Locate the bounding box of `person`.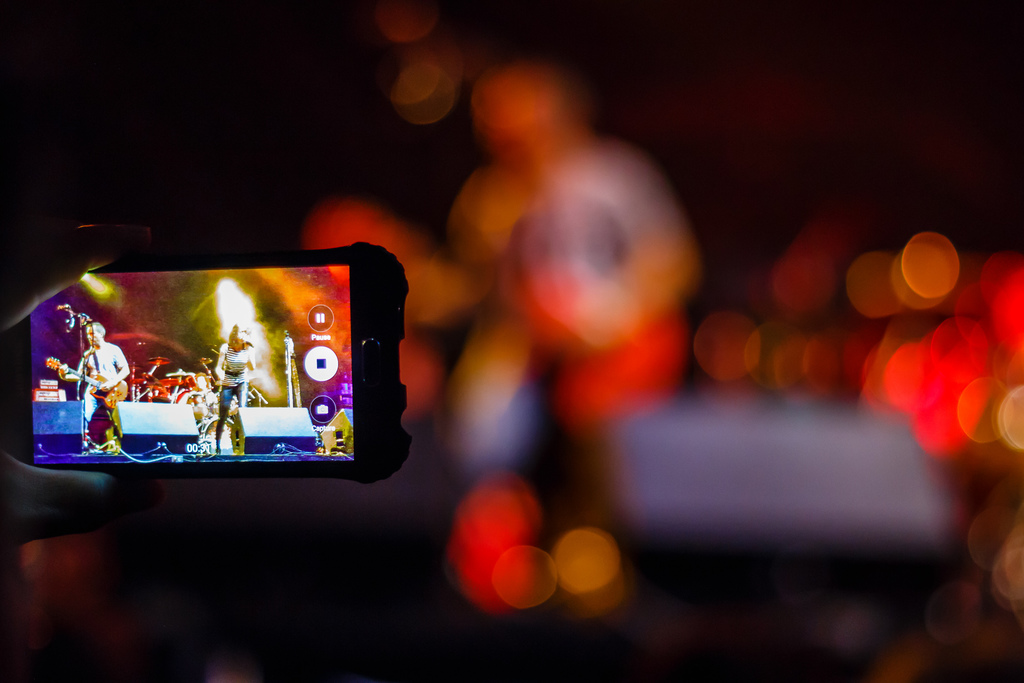
Bounding box: {"x1": 59, "y1": 320, "x2": 129, "y2": 445}.
